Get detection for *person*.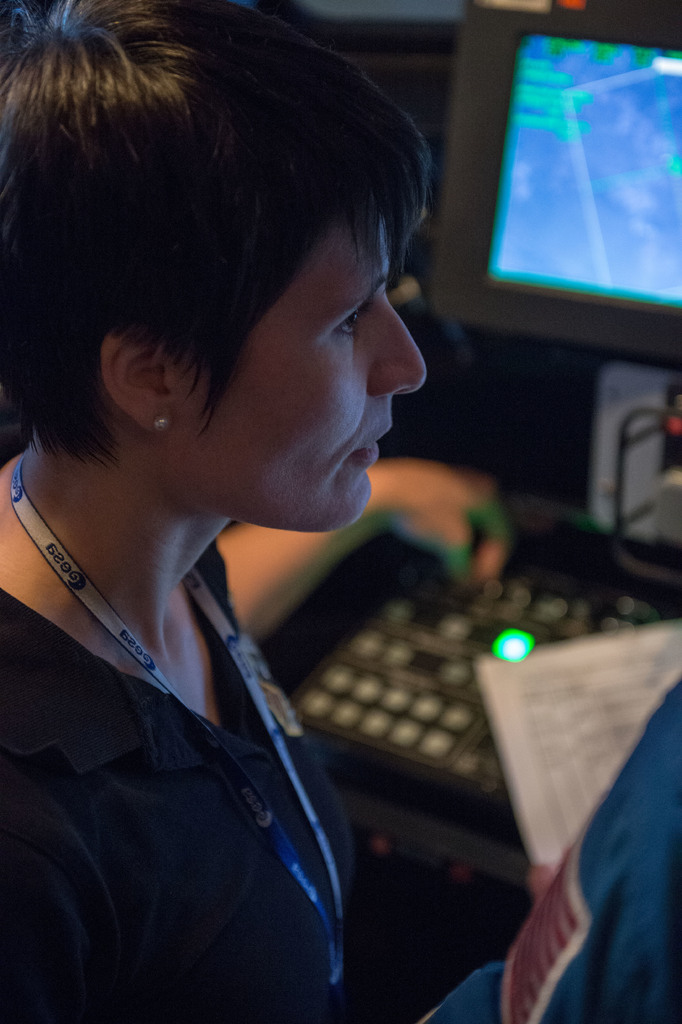
Detection: <box>0,49,533,1021</box>.
